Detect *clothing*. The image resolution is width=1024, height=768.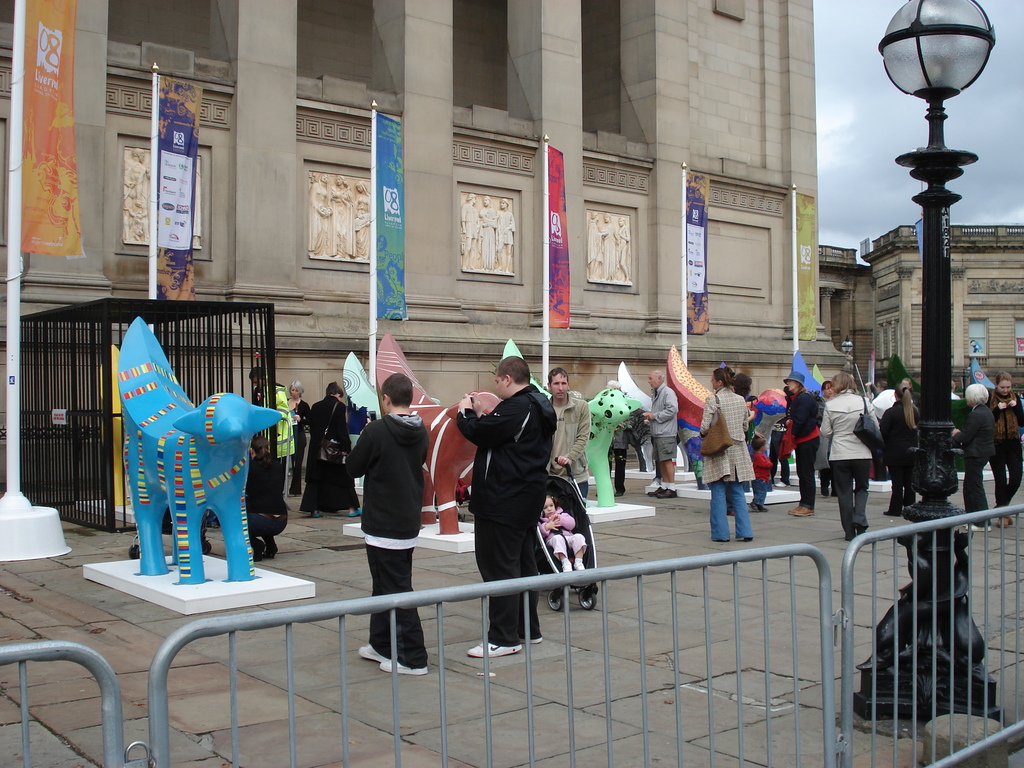
[left=546, top=392, right=592, bottom=500].
